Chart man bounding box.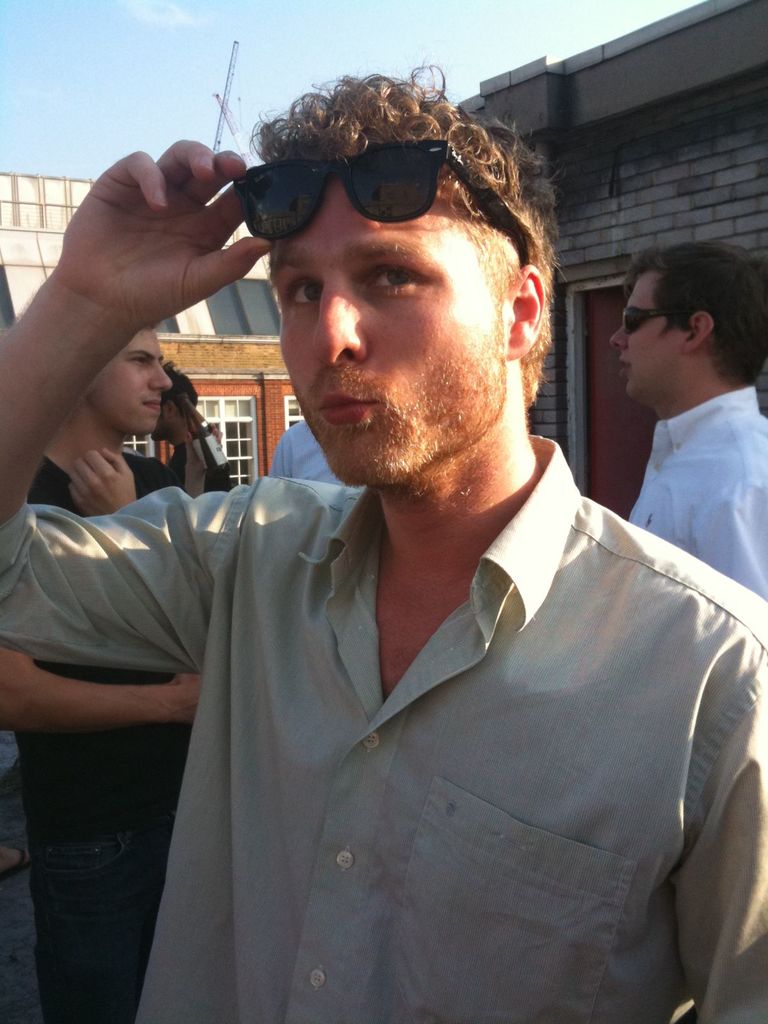
Charted: pyautogui.locateOnScreen(610, 242, 767, 599).
